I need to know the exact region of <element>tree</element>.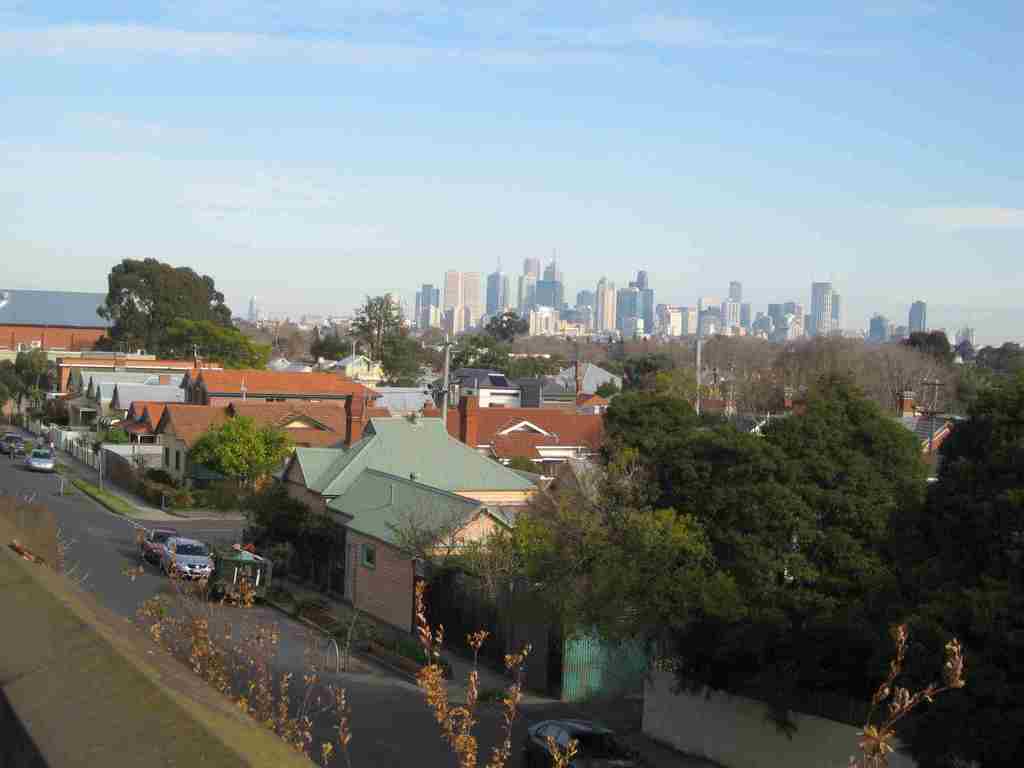
Region: l=456, t=336, r=505, b=373.
